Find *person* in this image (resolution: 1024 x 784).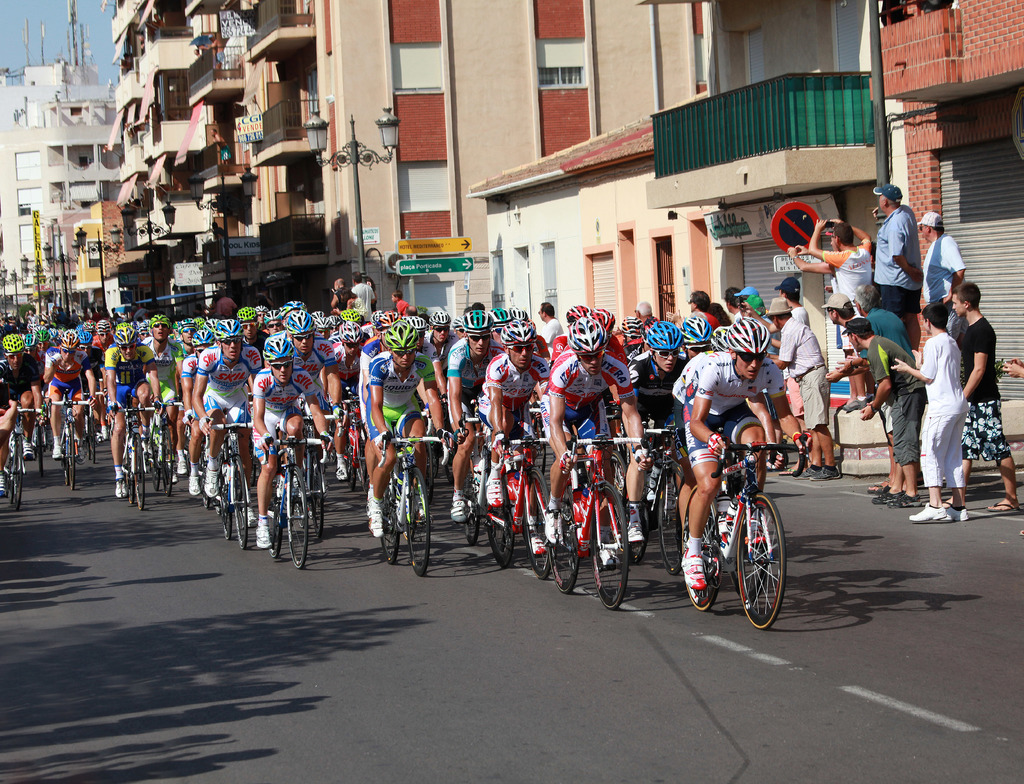
80:318:91:335.
